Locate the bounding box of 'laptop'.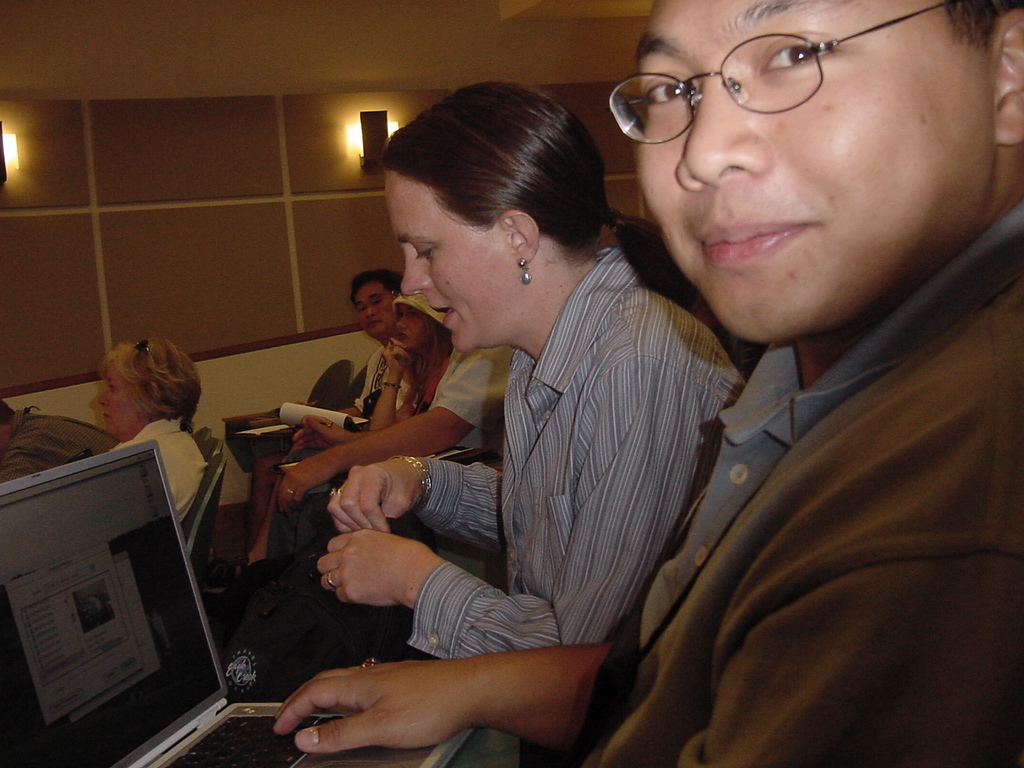
Bounding box: <region>0, 438, 456, 765</region>.
